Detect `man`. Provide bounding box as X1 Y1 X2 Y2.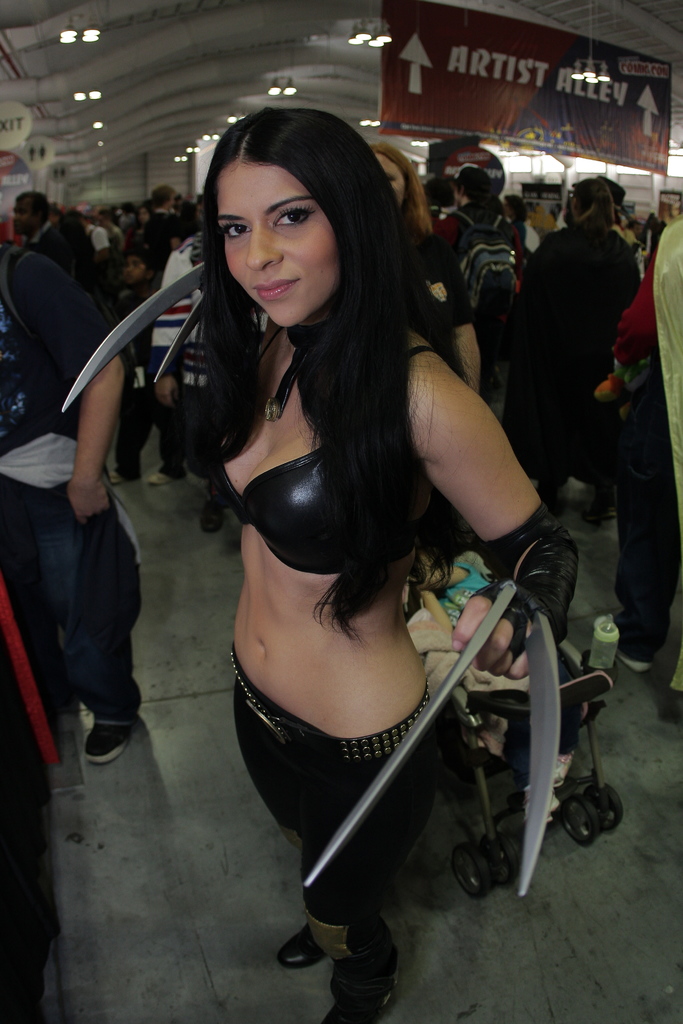
0 241 127 761.
